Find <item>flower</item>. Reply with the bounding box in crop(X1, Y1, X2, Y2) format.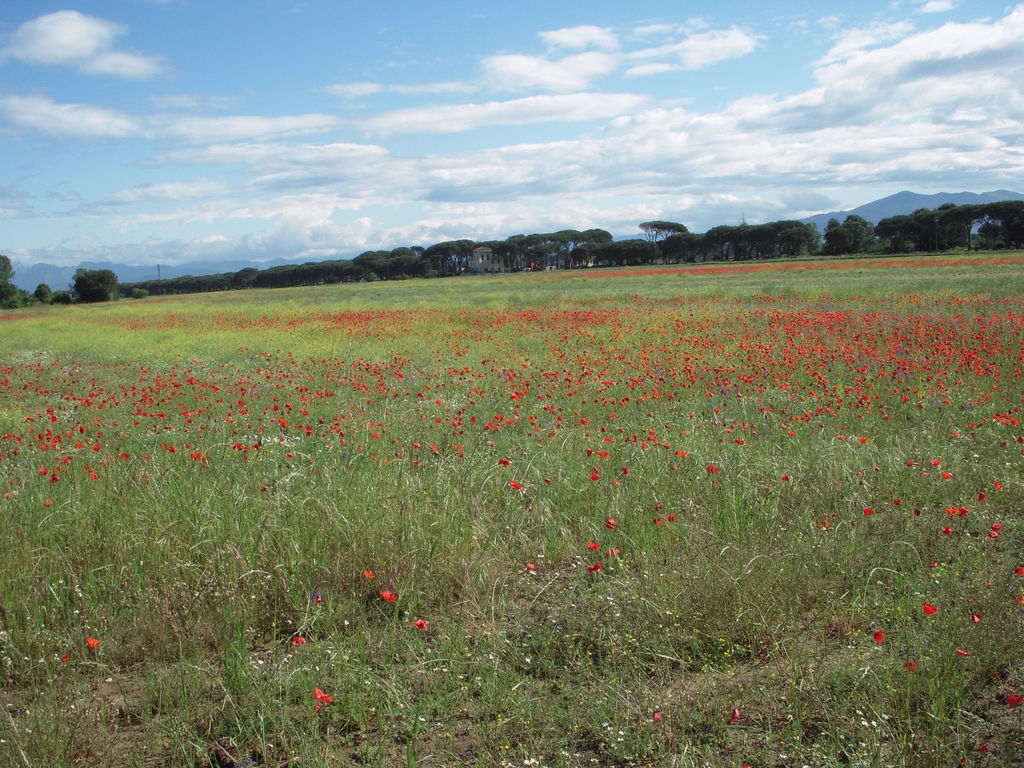
crop(968, 613, 984, 625).
